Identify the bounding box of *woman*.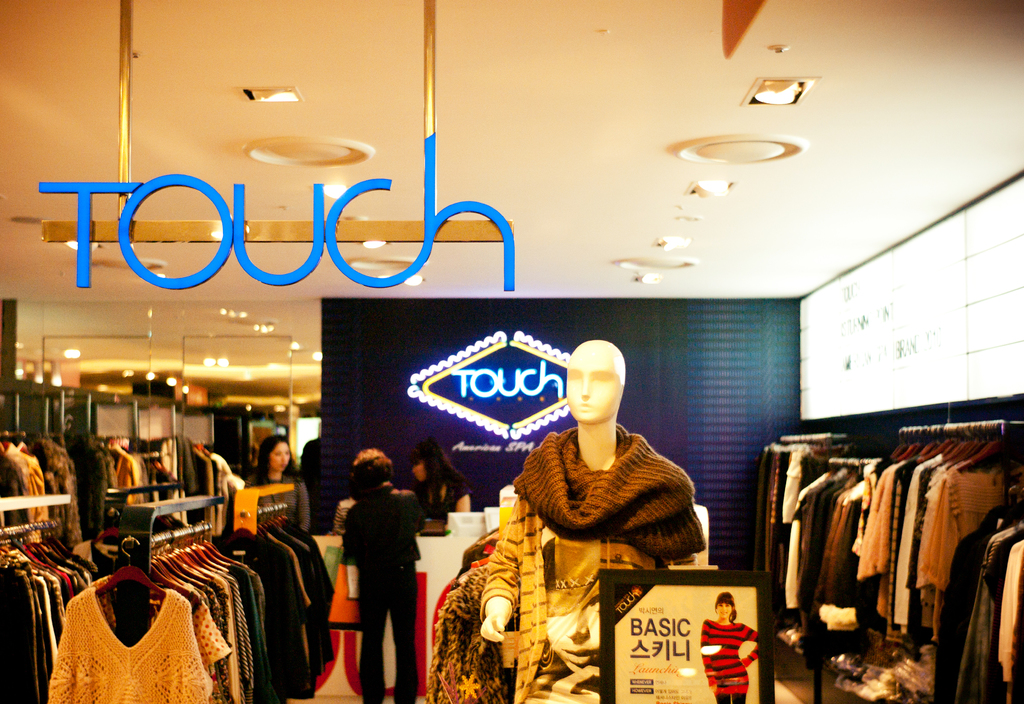
[x1=699, y1=594, x2=758, y2=703].
